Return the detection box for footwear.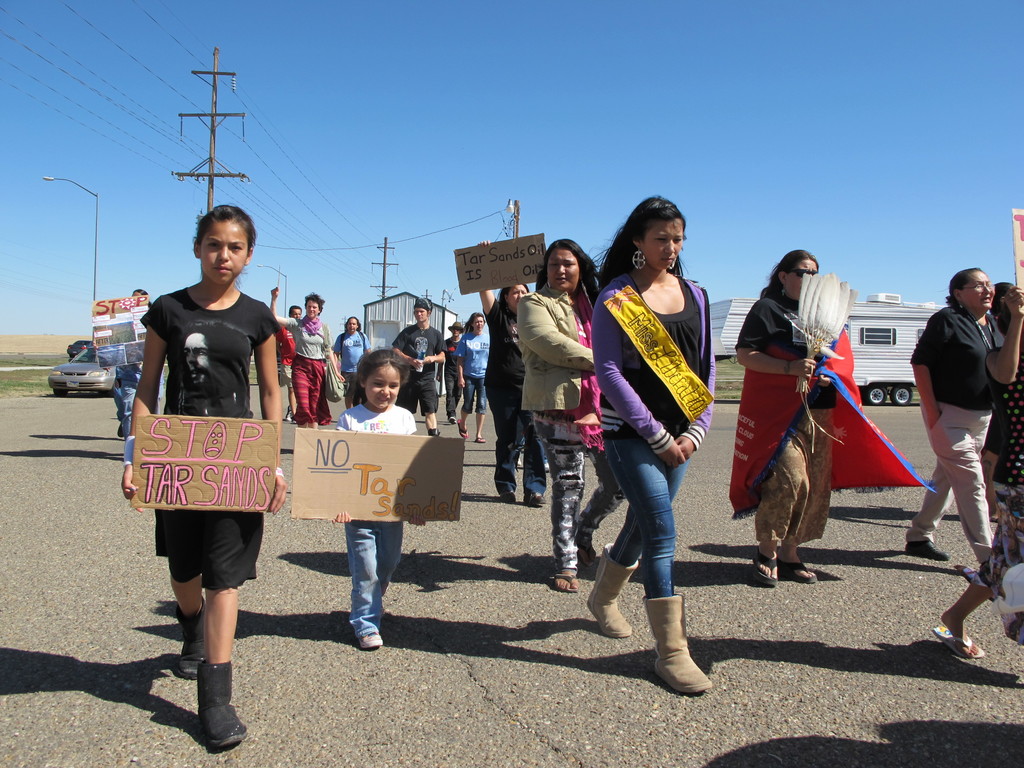
527,488,547,507.
